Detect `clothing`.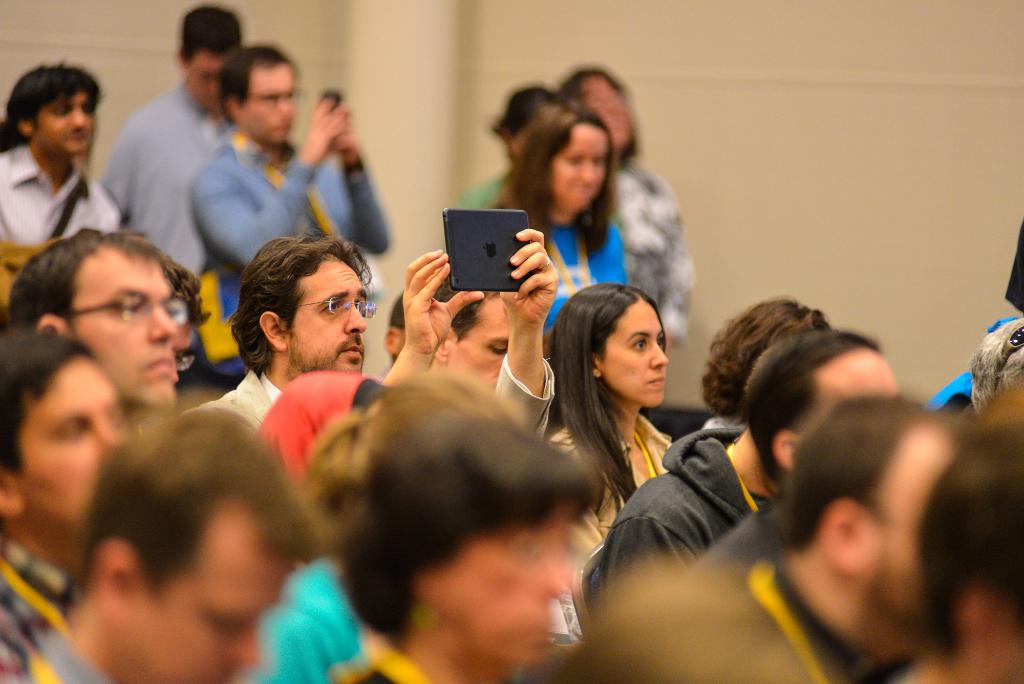
Detected at <box>19,637,109,683</box>.
